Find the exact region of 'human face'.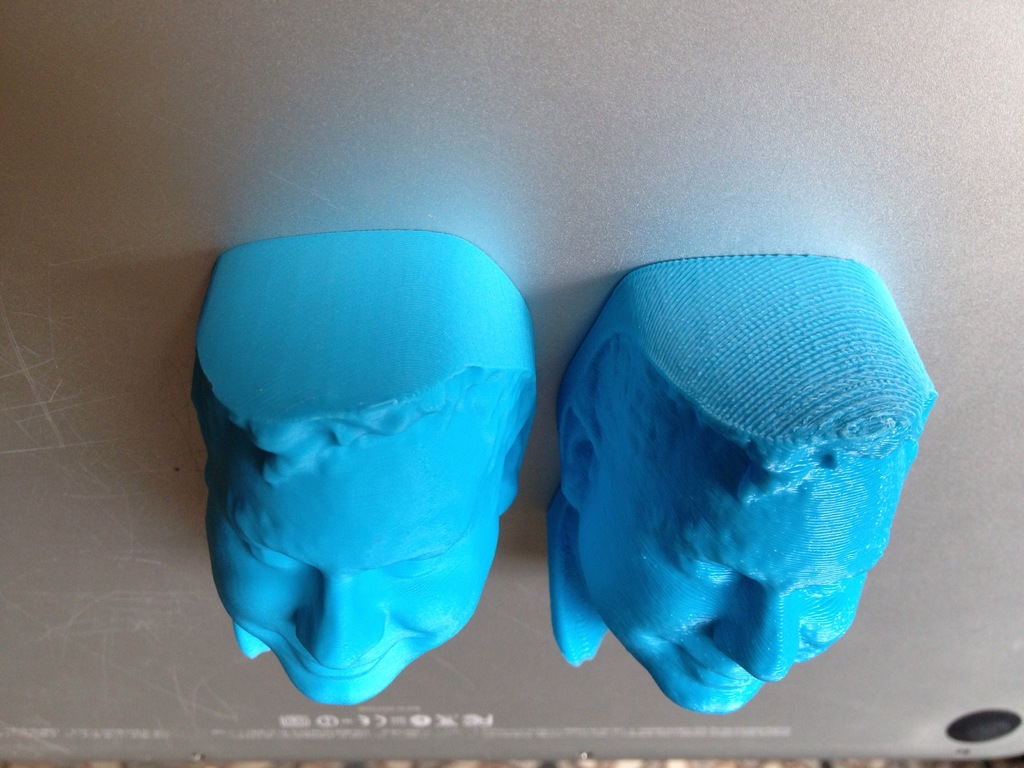
Exact region: detection(578, 458, 913, 712).
